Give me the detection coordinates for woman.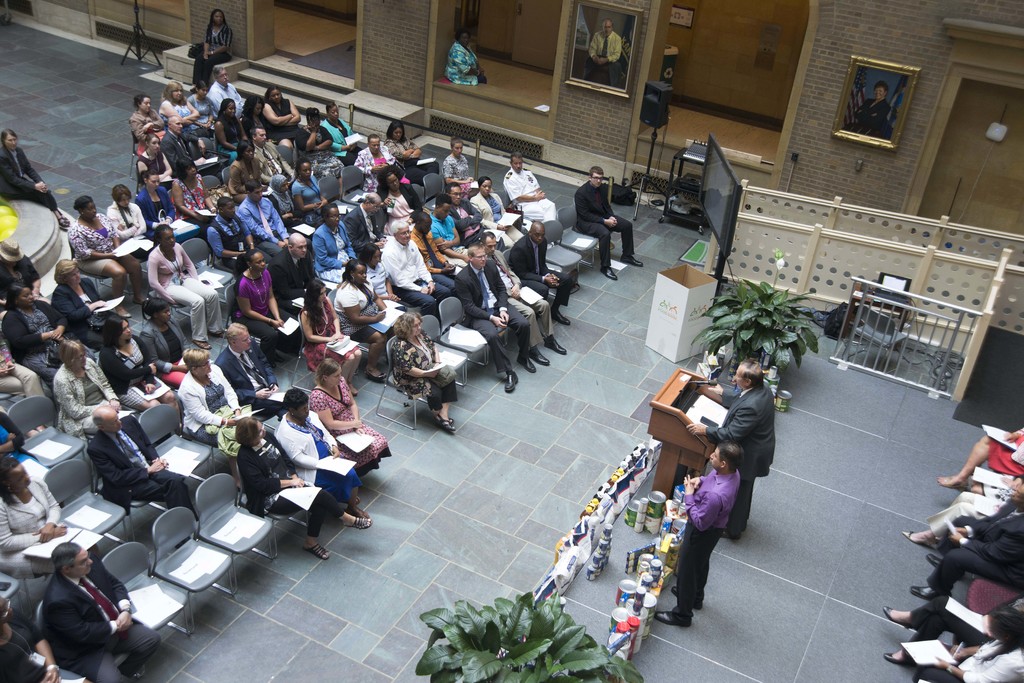
3:283:90:385.
